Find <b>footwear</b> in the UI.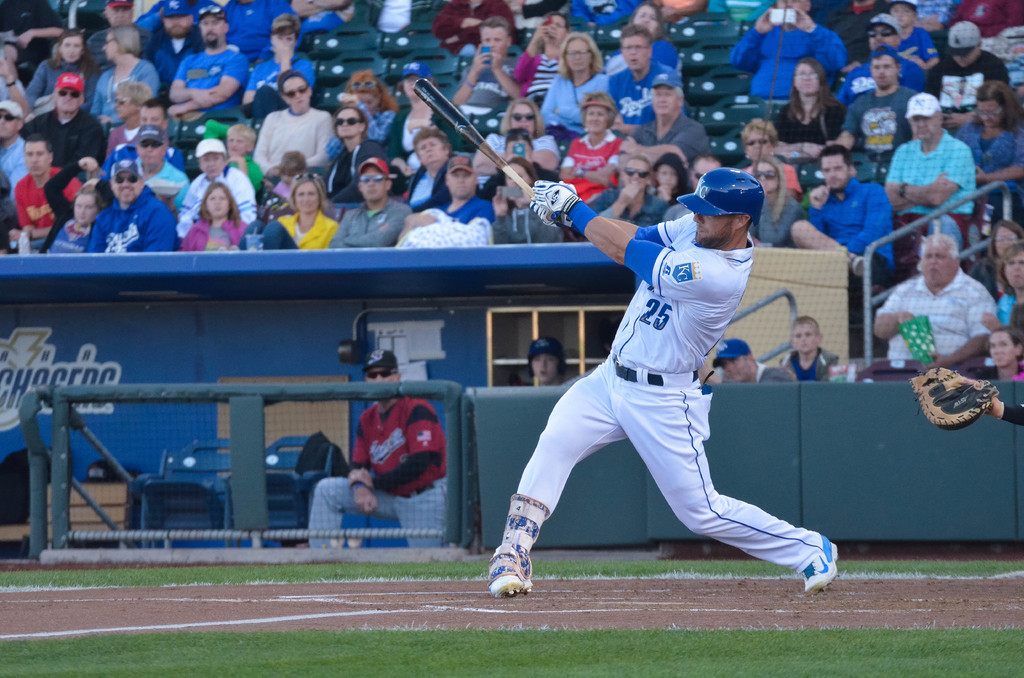
UI element at x1=802, y1=537, x2=837, y2=596.
